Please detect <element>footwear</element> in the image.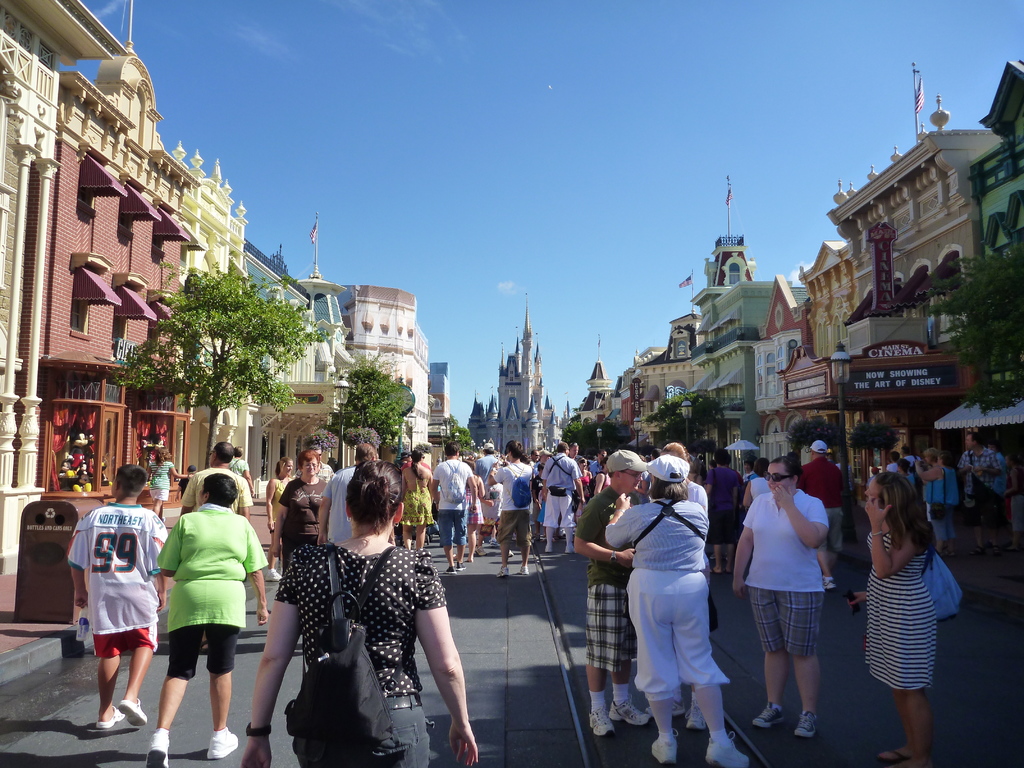
<region>563, 545, 575, 556</region>.
